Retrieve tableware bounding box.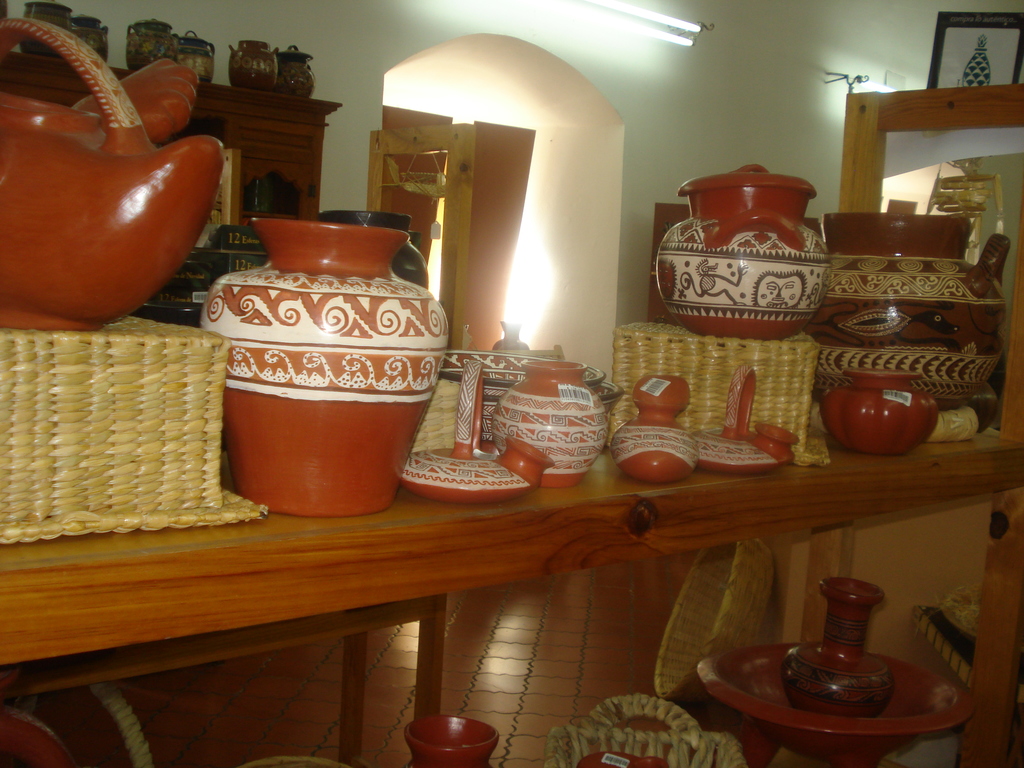
Bounding box: region(690, 366, 777, 478).
